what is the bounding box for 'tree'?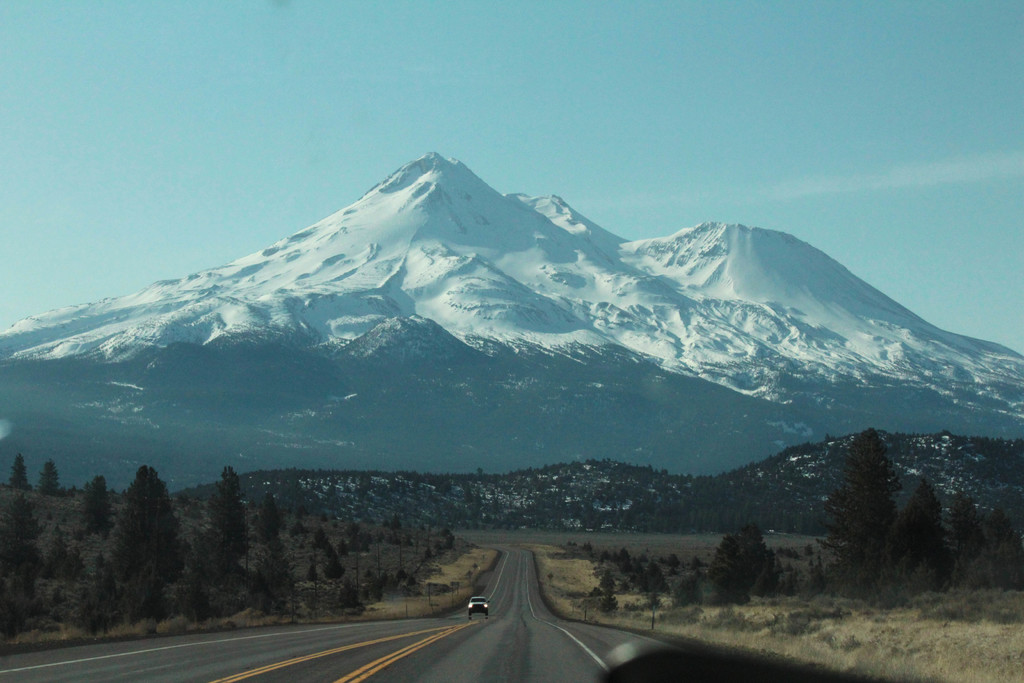
[36, 455, 63, 499].
